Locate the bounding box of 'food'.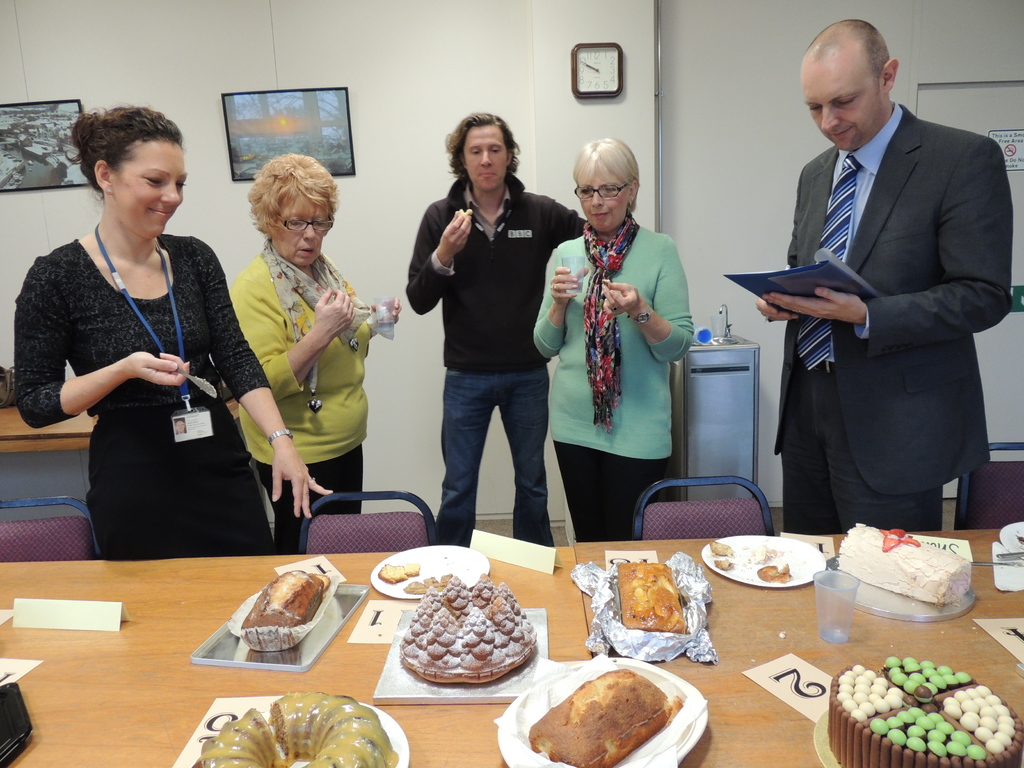
Bounding box: x1=943, y1=698, x2=957, y2=707.
